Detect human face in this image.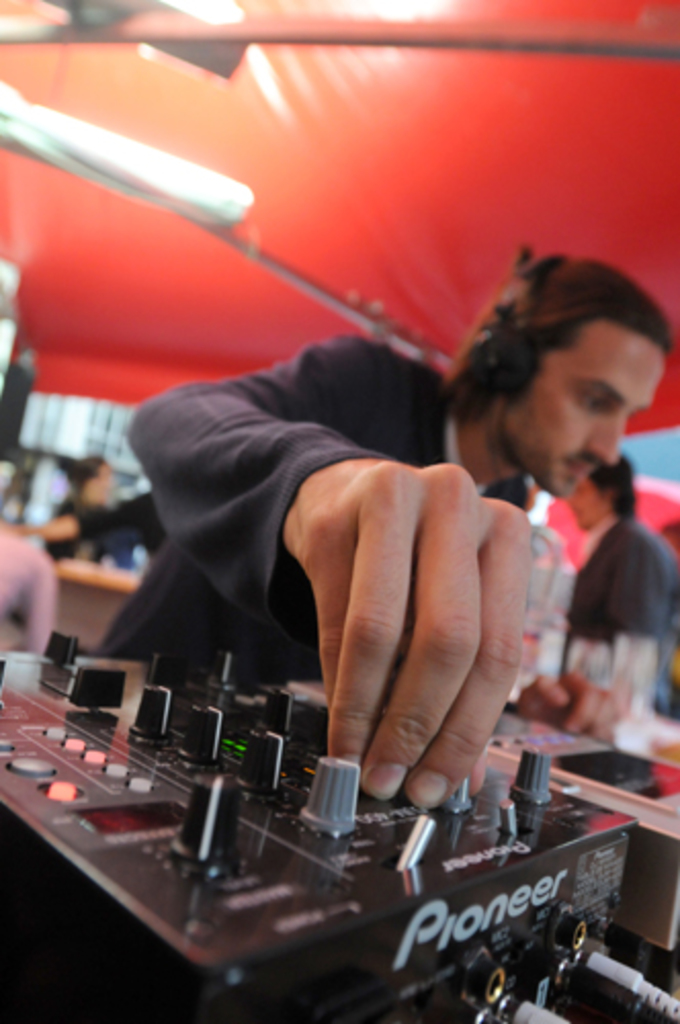
Detection: locate(496, 319, 666, 504).
